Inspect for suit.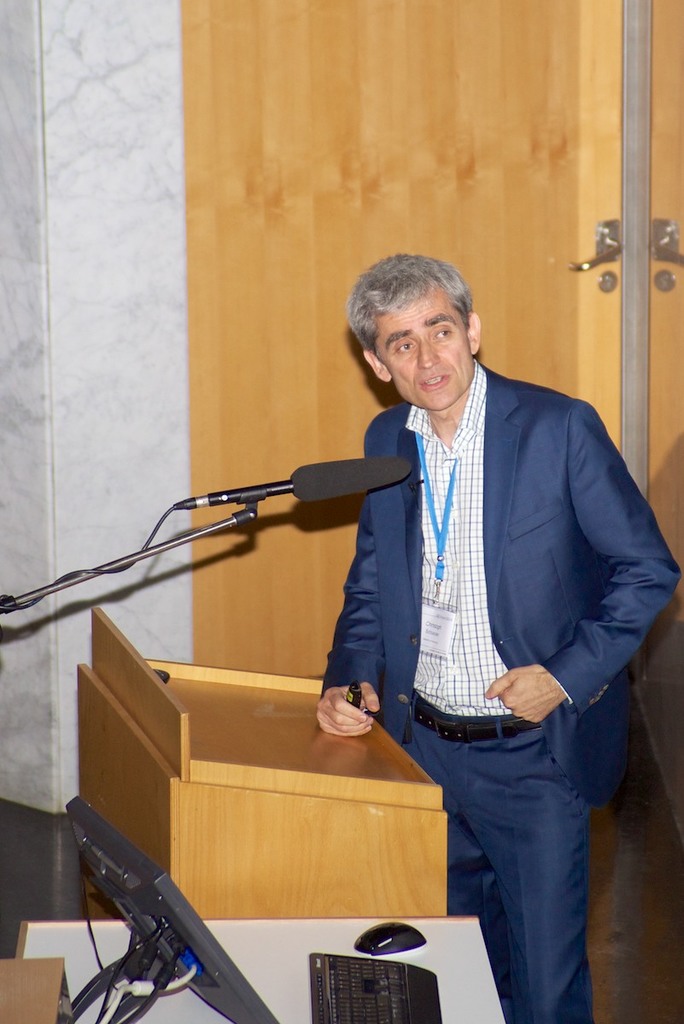
Inspection: bbox=[315, 360, 681, 811].
